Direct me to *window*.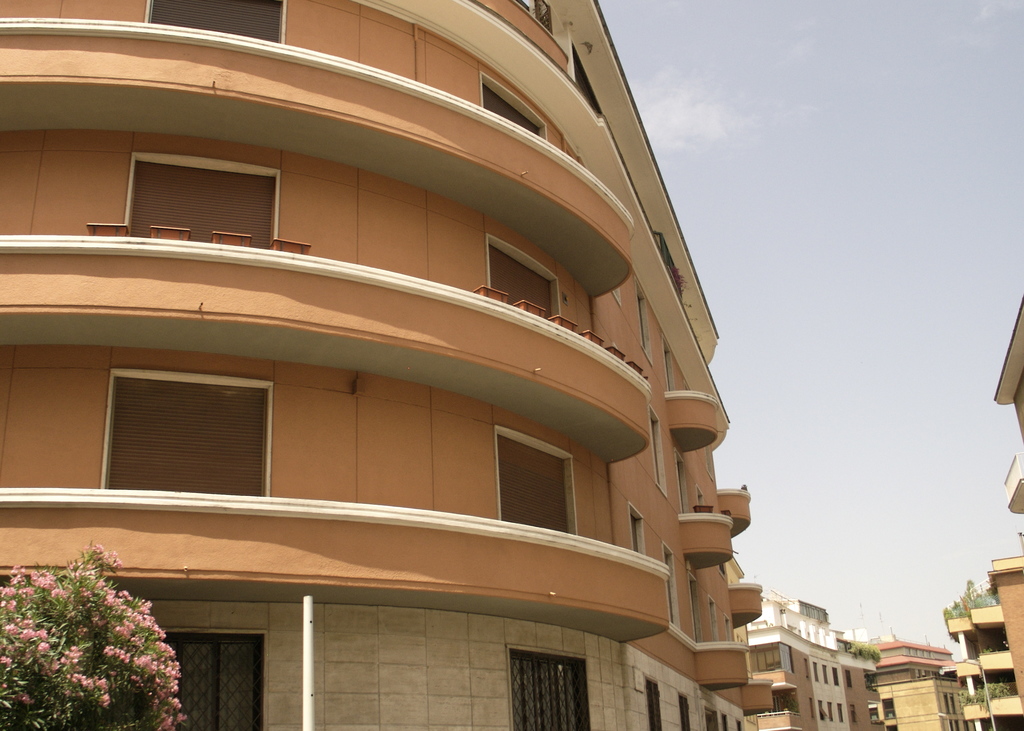
Direction: bbox=[947, 689, 960, 718].
